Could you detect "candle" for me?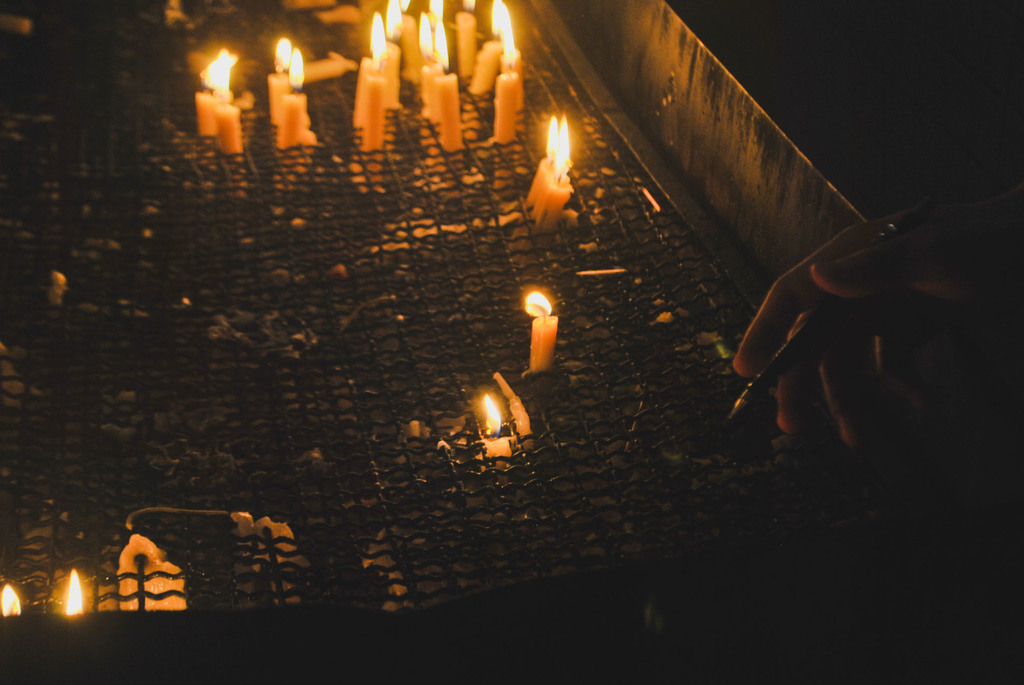
Detection result: <box>218,65,248,197</box>.
